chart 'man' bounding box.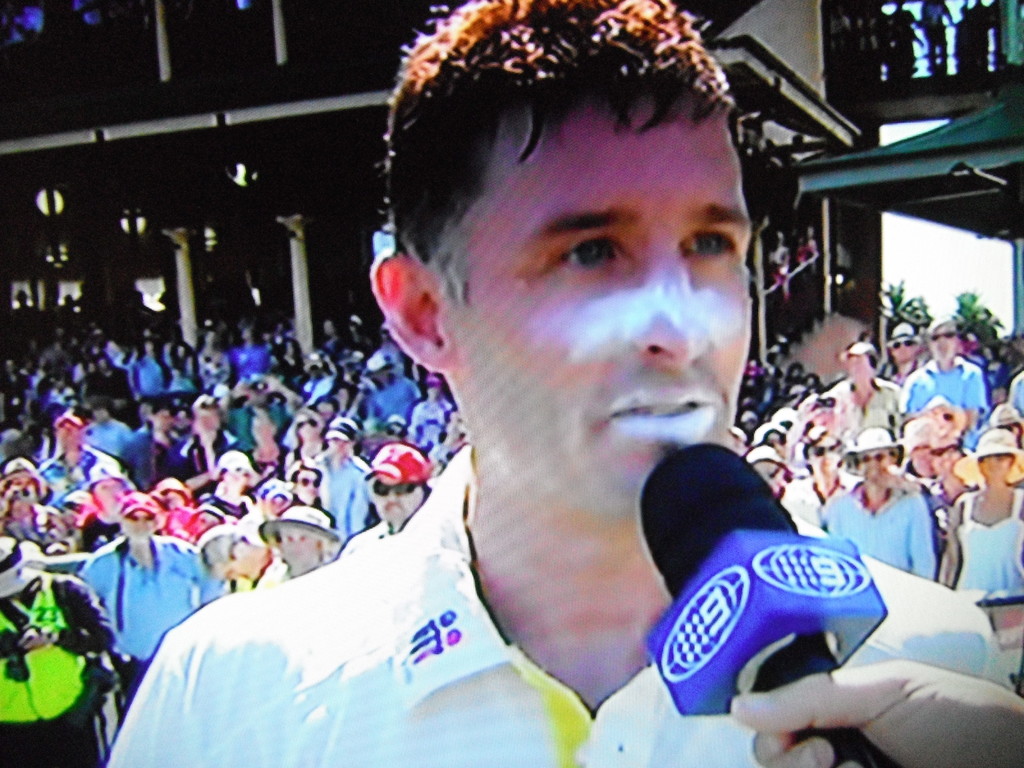
Charted: (left=0, top=527, right=115, bottom=764).
